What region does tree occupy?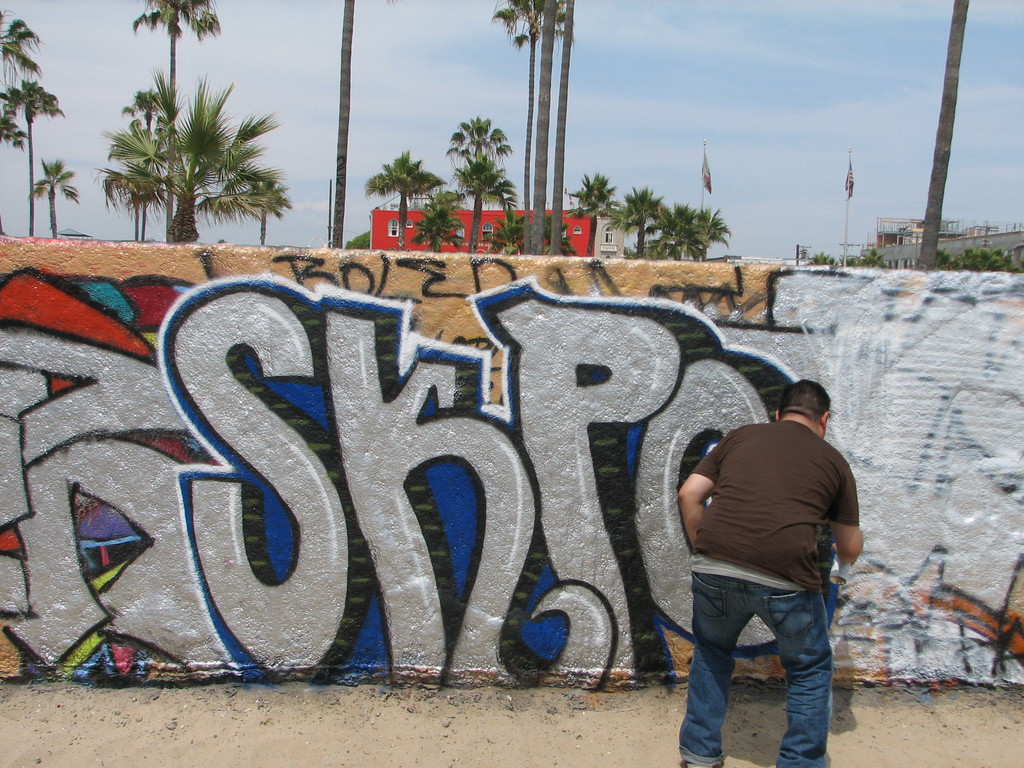
box(666, 198, 699, 257).
